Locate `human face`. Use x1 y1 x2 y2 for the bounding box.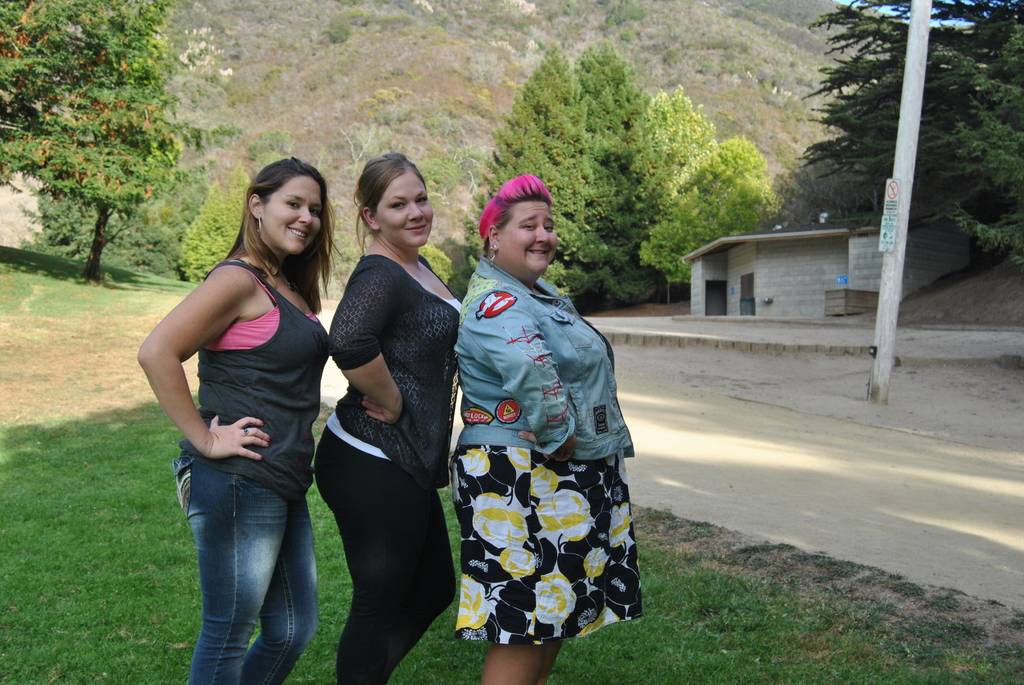
498 203 561 274.
